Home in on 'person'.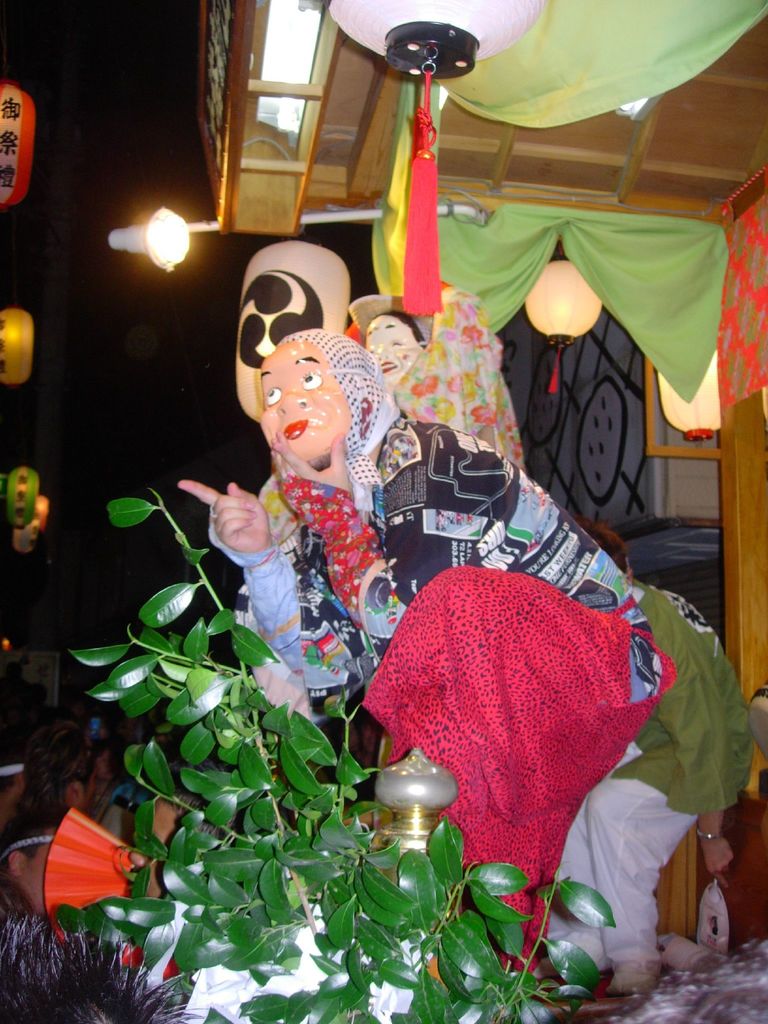
Homed in at 330:297:520:470.
